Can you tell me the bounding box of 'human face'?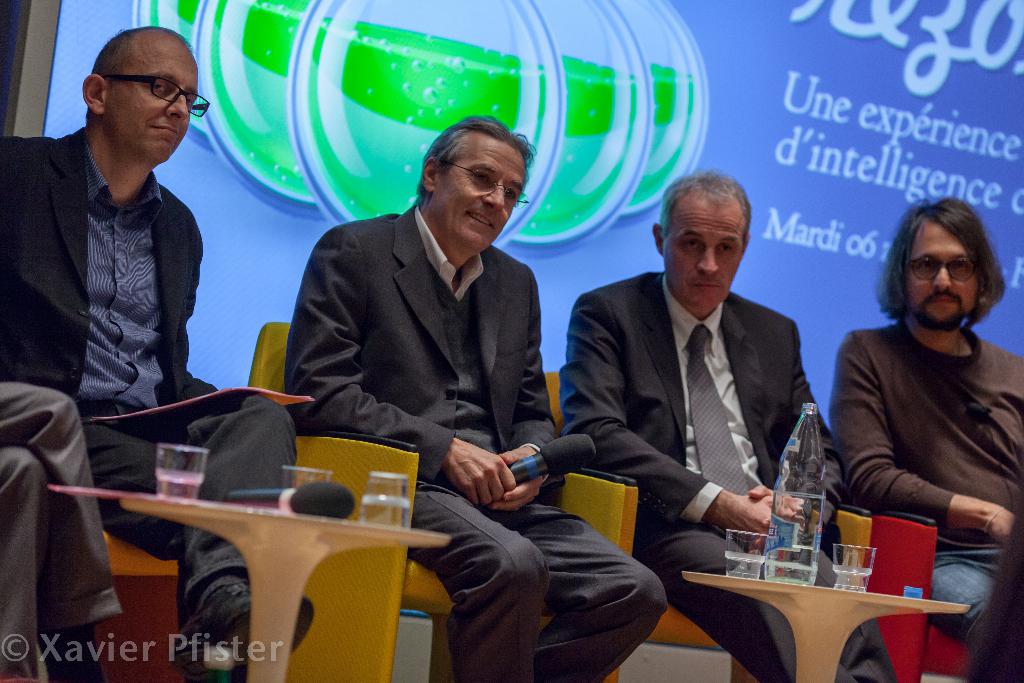
locate(662, 218, 749, 310).
